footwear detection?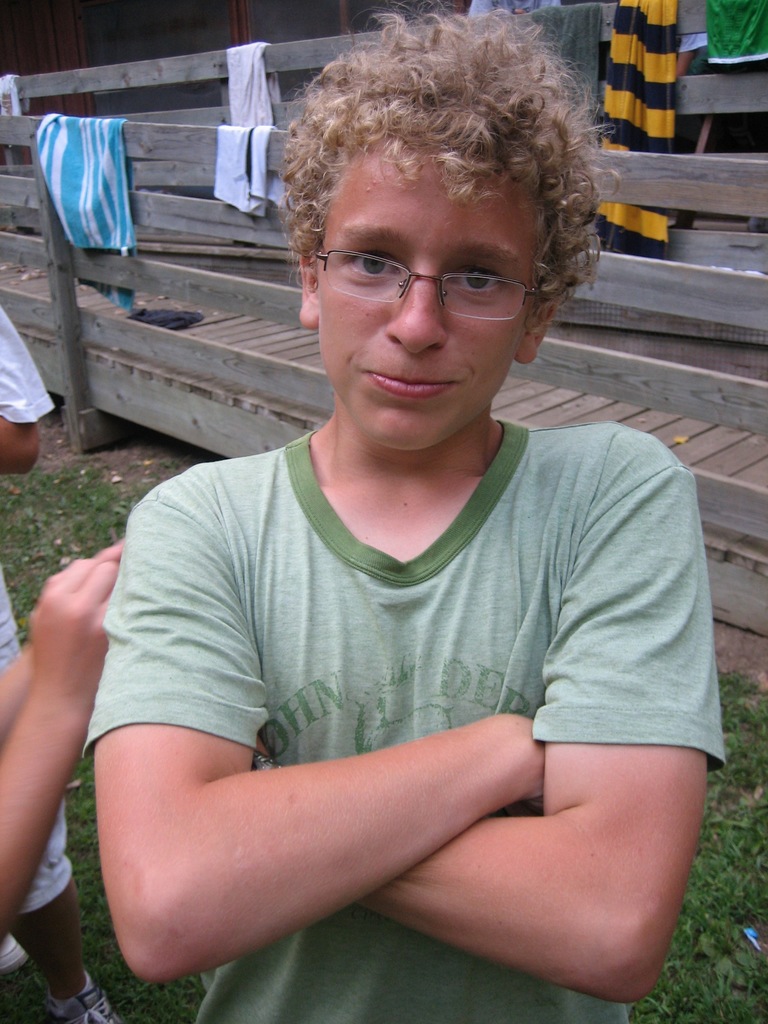
x1=0 y1=937 x2=29 y2=977
